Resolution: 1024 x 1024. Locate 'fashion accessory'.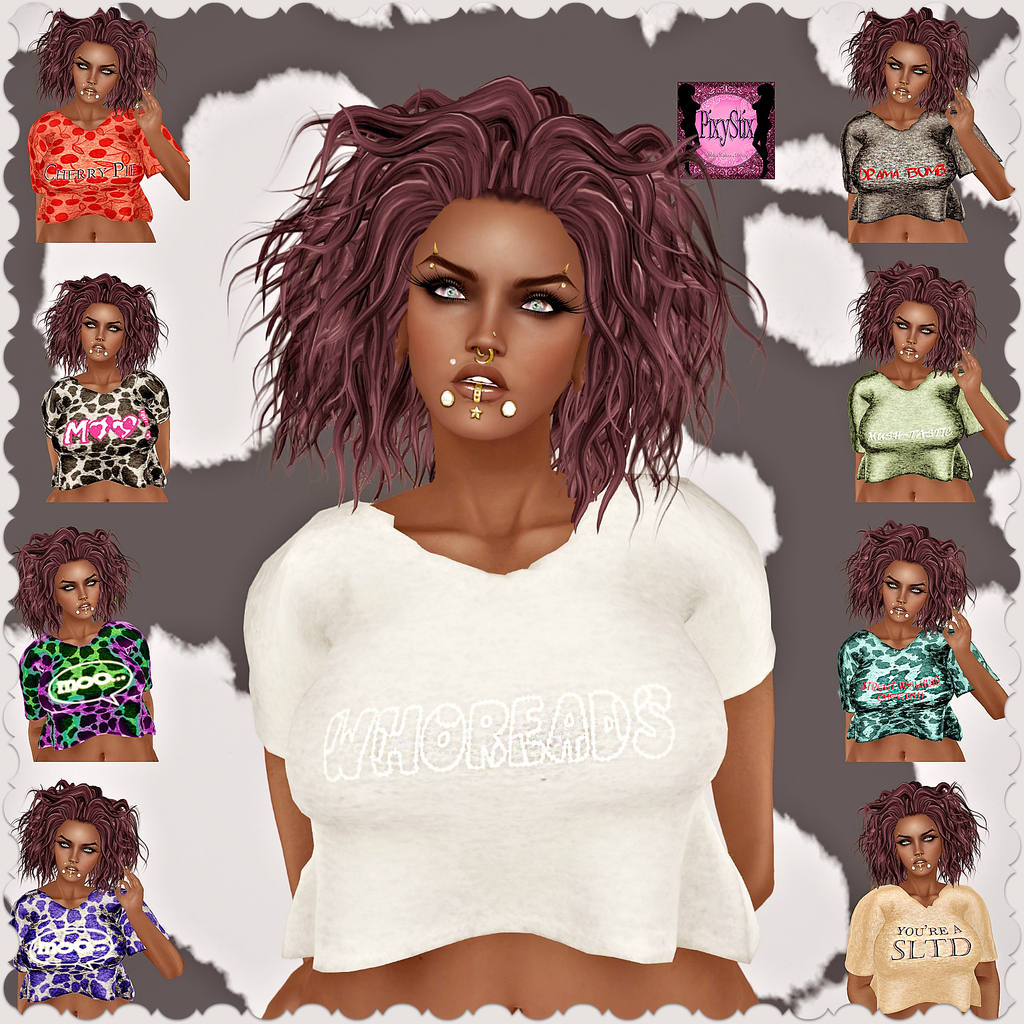
locate(902, 349, 904, 353).
